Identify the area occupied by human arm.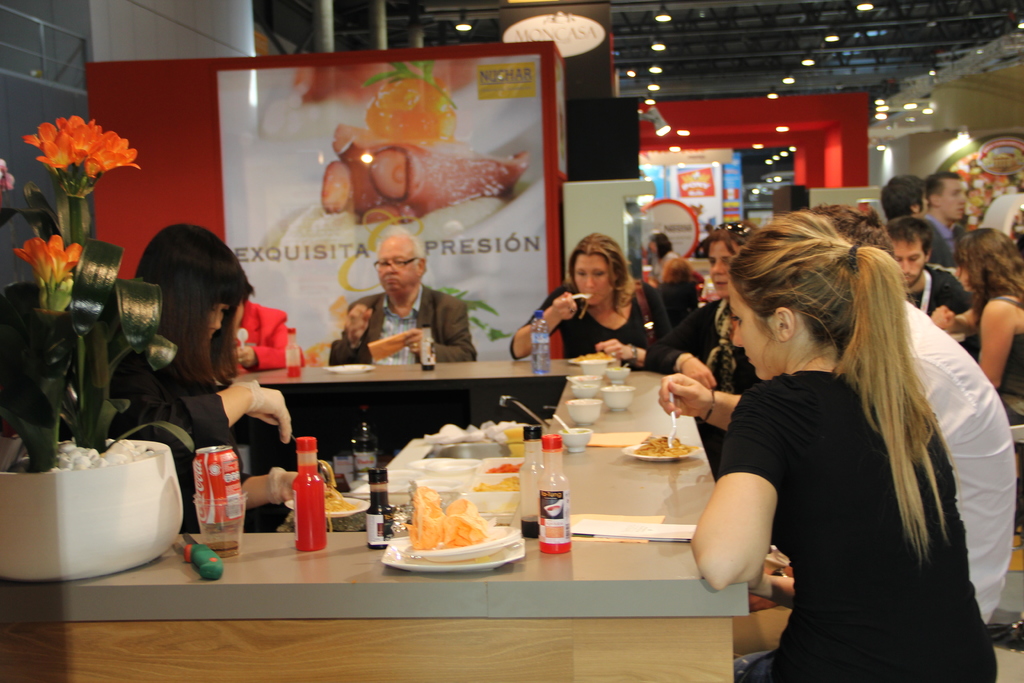
Area: {"x1": 203, "y1": 380, "x2": 287, "y2": 461}.
